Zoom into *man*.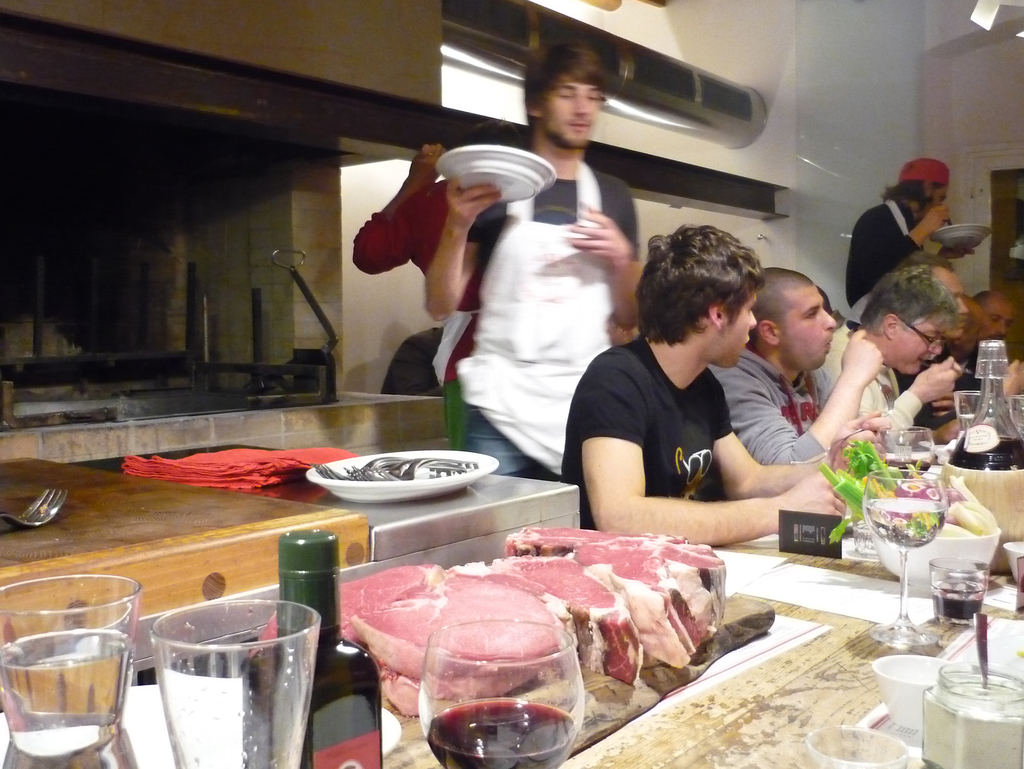
Zoom target: 707/266/884/463.
